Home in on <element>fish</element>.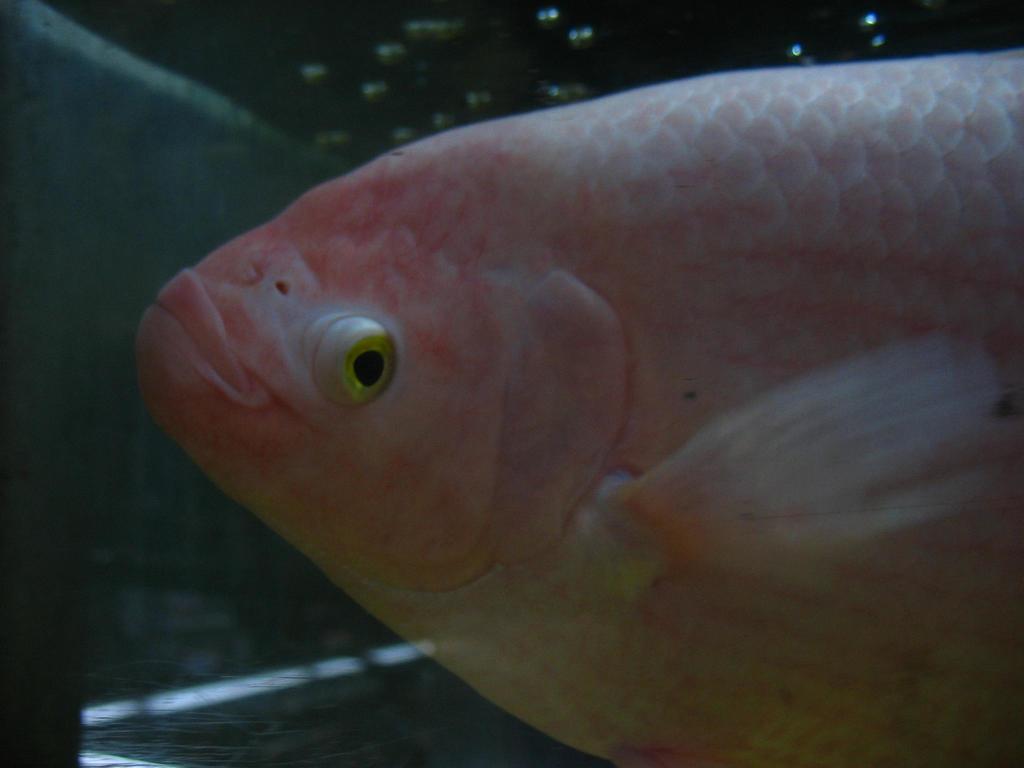
Homed in at l=109, t=22, r=1001, b=755.
